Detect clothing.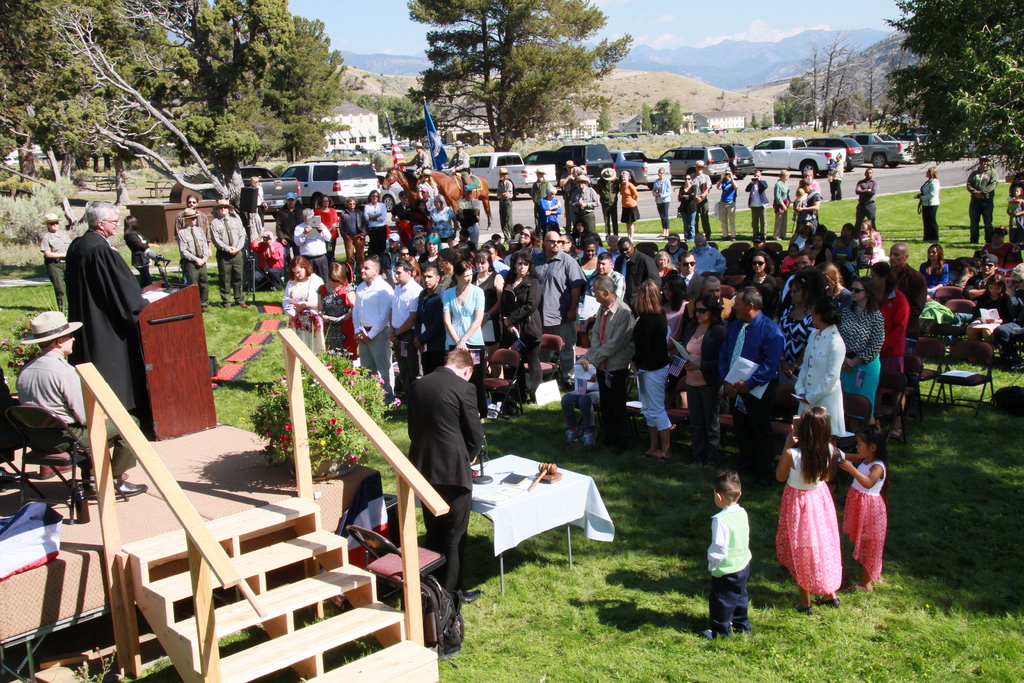
Detected at <box>653,176,671,229</box>.
